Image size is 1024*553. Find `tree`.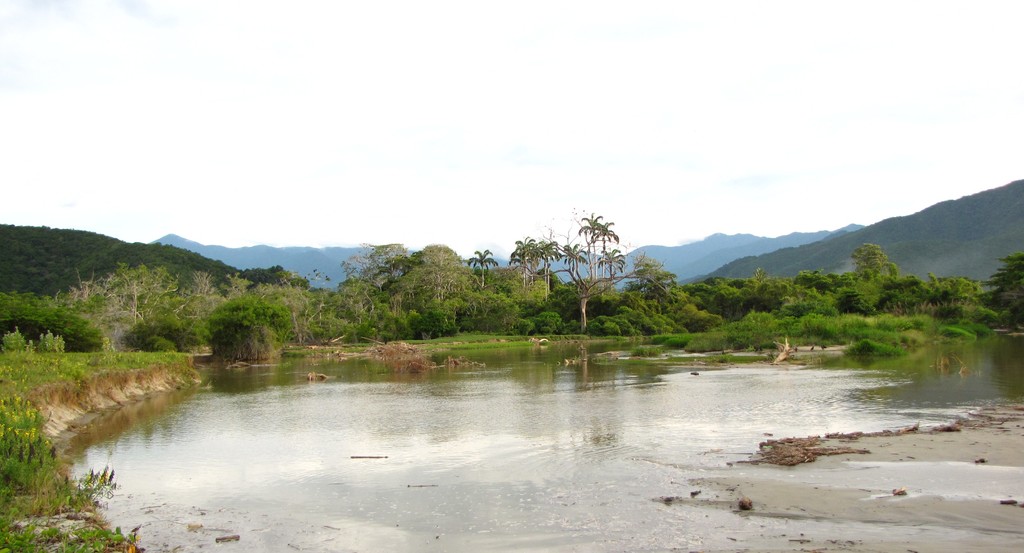
l=317, t=233, r=414, b=340.
